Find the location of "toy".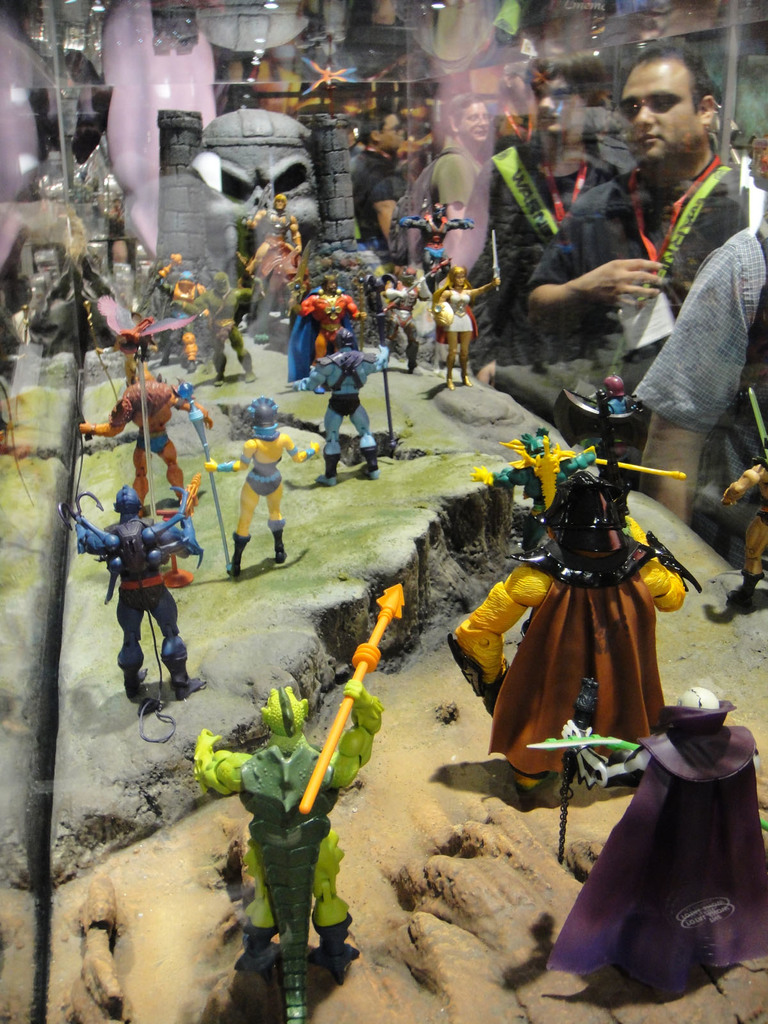
Location: x1=458, y1=357, x2=719, y2=803.
